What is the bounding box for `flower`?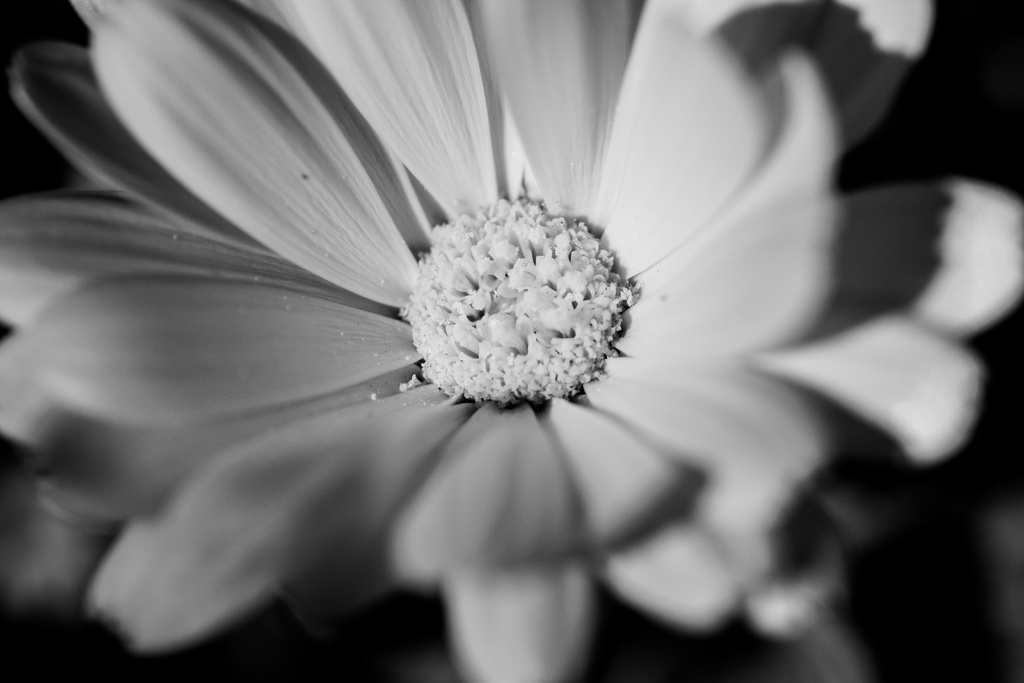
{"x1": 0, "y1": 0, "x2": 1023, "y2": 682}.
